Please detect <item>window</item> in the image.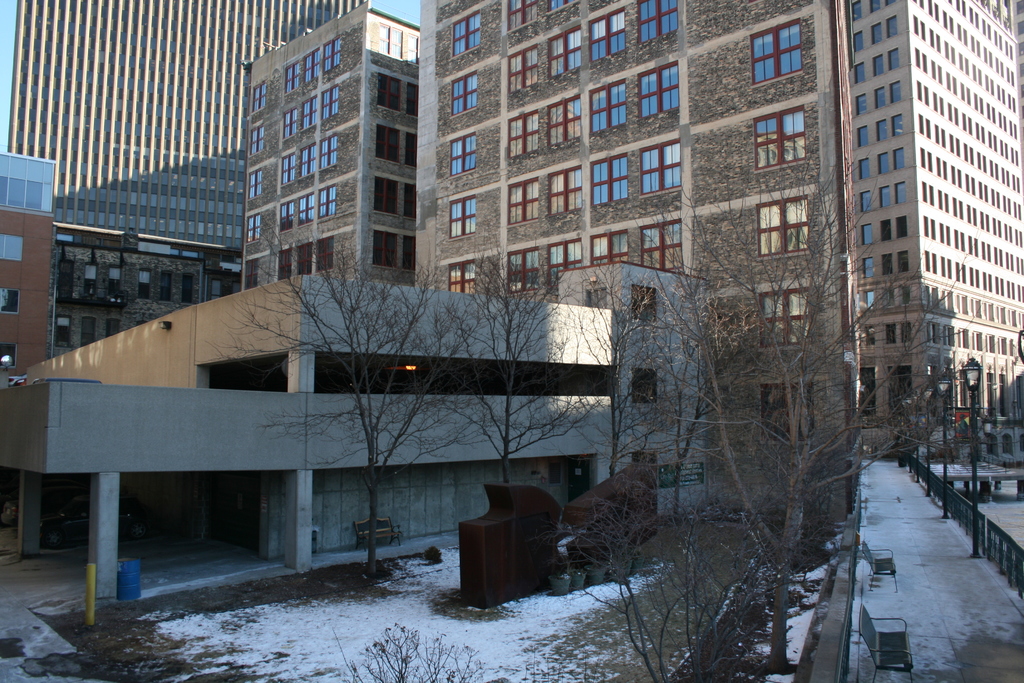
(left=278, top=152, right=299, bottom=187).
